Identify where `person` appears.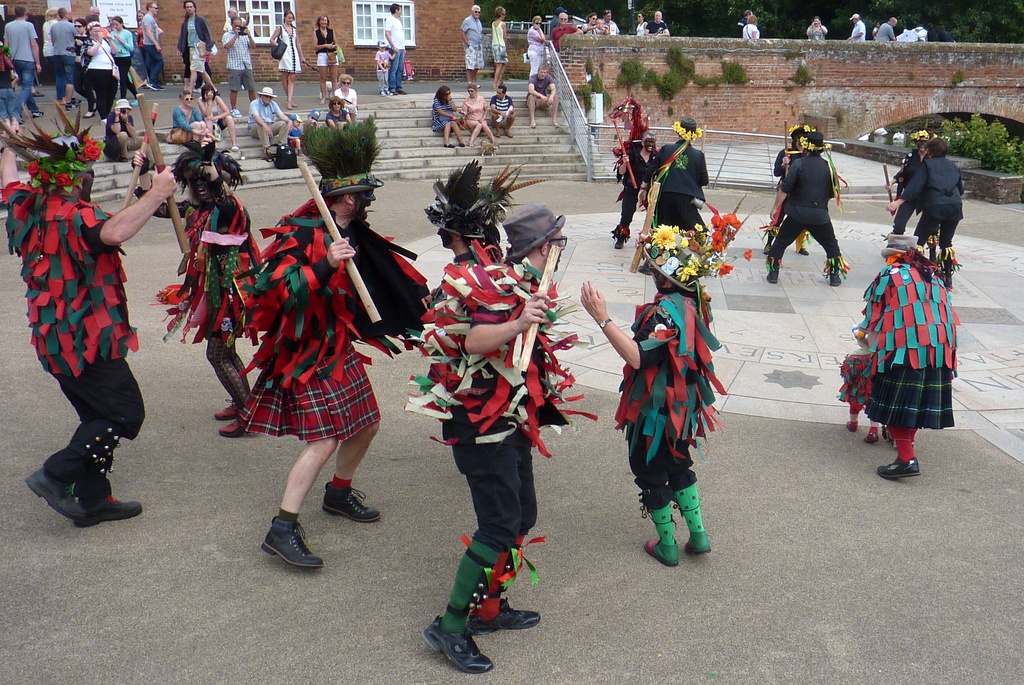
Appears at bbox=[321, 97, 349, 136].
